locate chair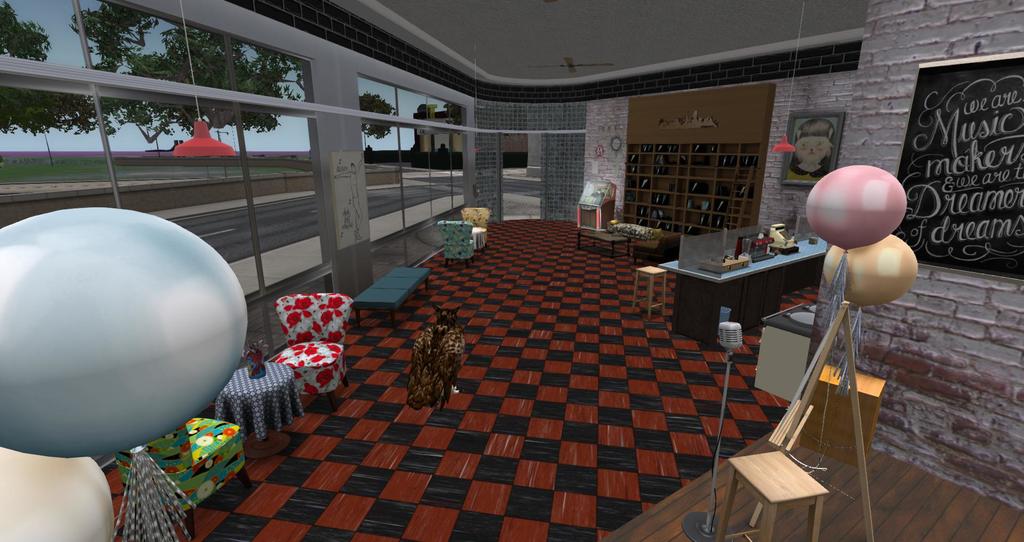
115:416:248:541
